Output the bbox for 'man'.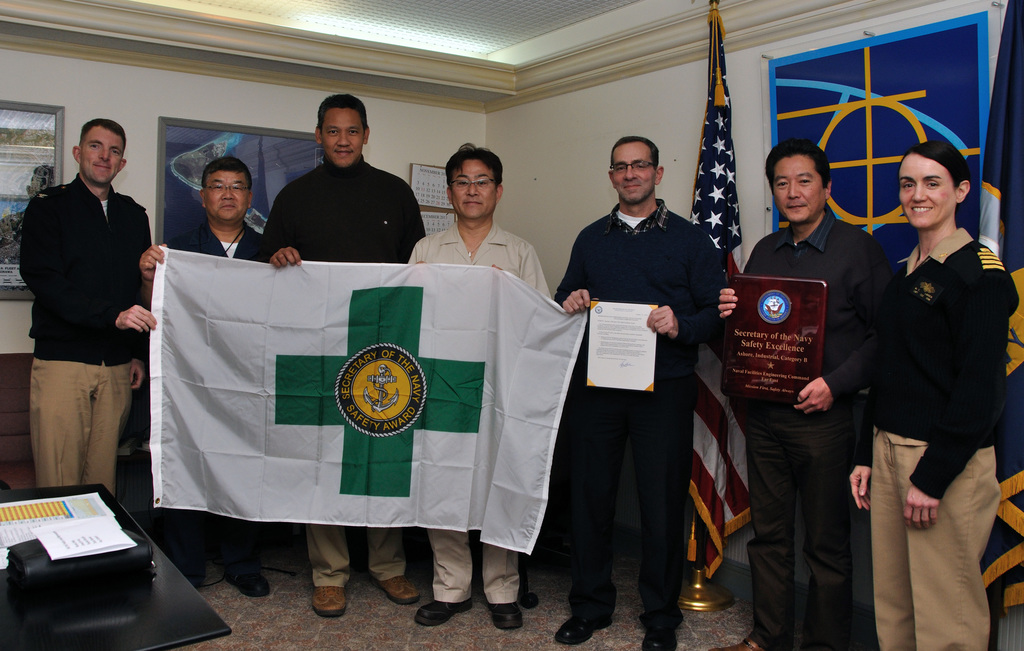
pyautogui.locateOnScreen(716, 139, 882, 650).
